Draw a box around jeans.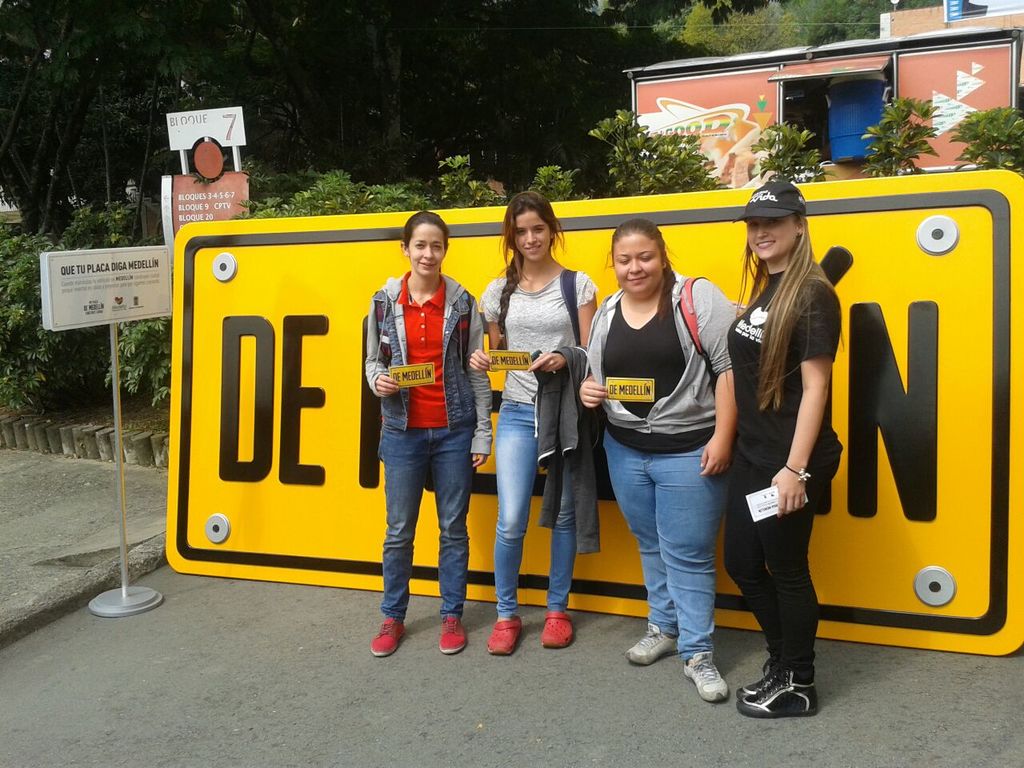
(x1=498, y1=398, x2=572, y2=618).
